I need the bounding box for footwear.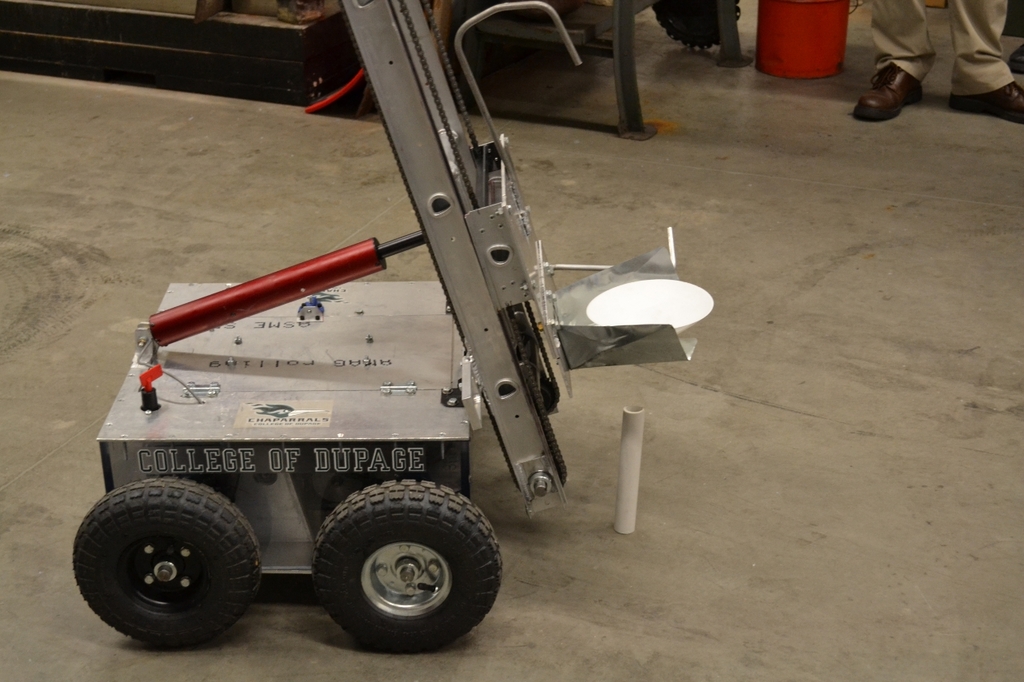
Here it is: {"left": 866, "top": 36, "right": 946, "bottom": 109}.
